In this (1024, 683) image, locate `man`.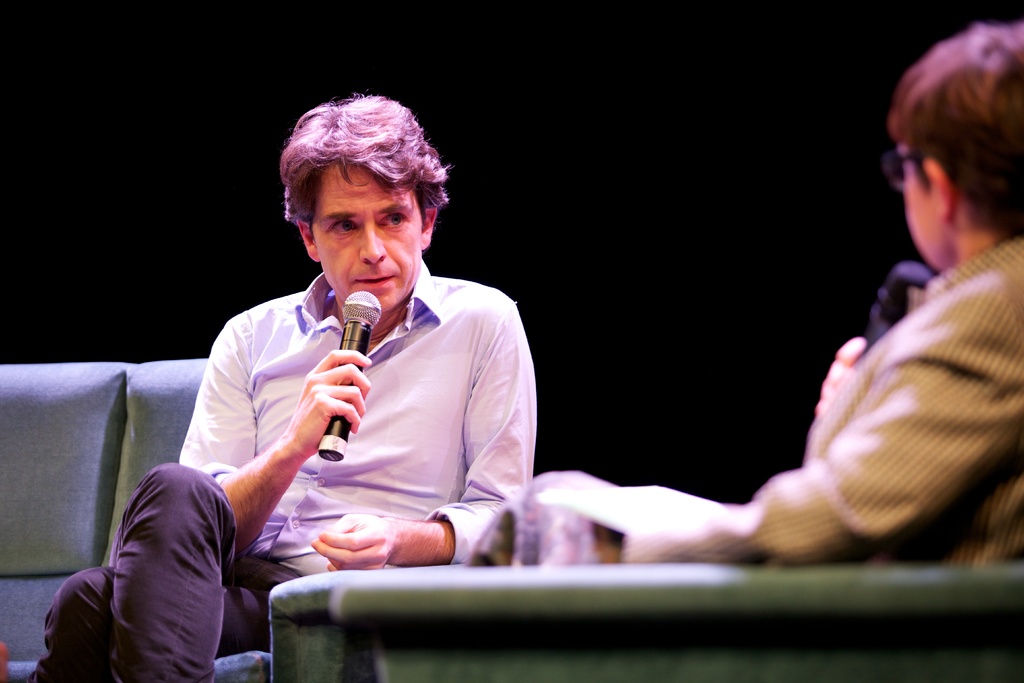
Bounding box: 540/21/1023/568.
